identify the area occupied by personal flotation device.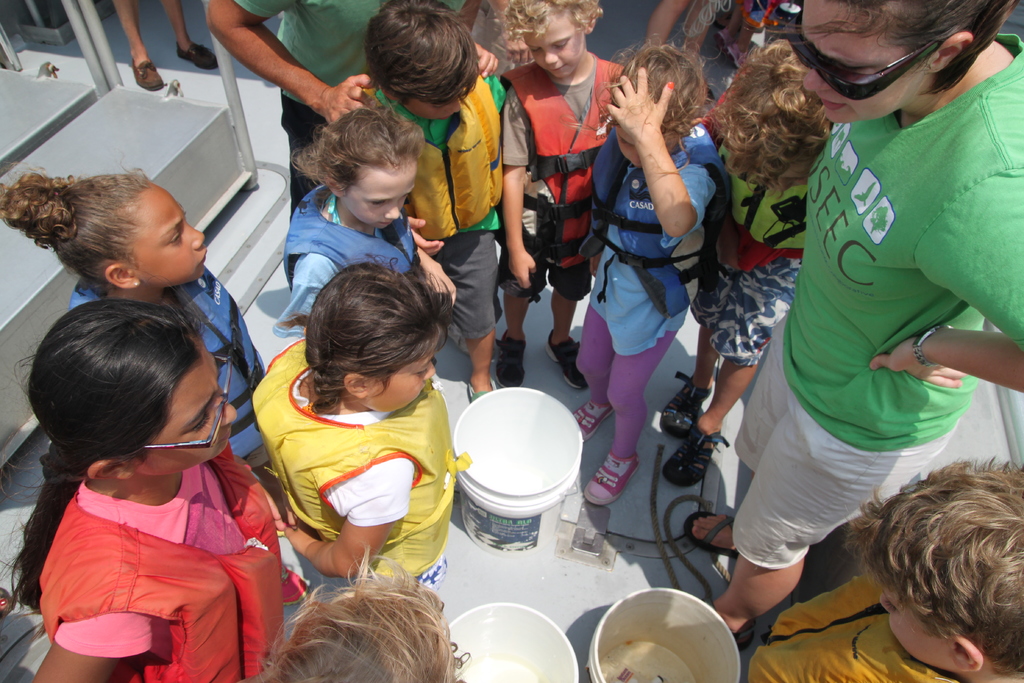
Area: left=581, top=120, right=742, bottom=320.
